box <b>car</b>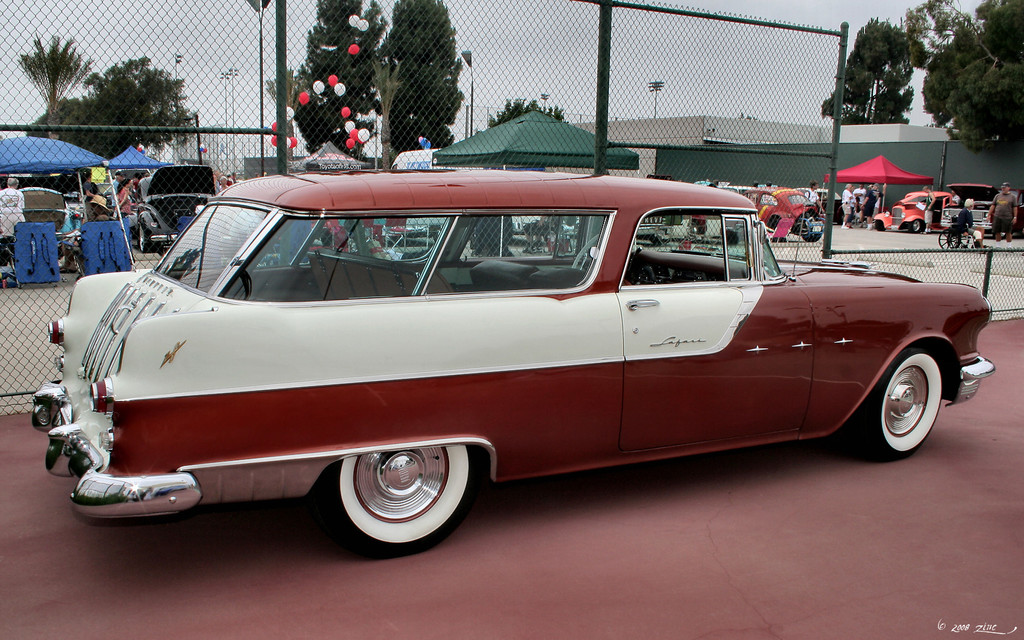
pyautogui.locateOnScreen(26, 161, 994, 562)
